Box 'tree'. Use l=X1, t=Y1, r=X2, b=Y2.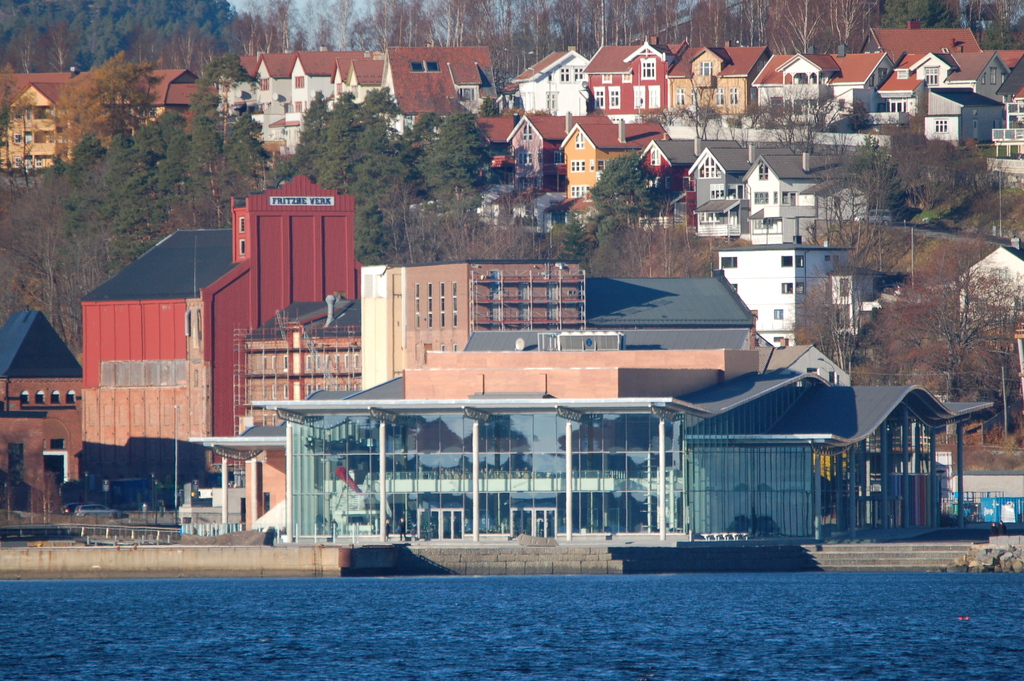
l=323, t=88, r=353, b=195.
